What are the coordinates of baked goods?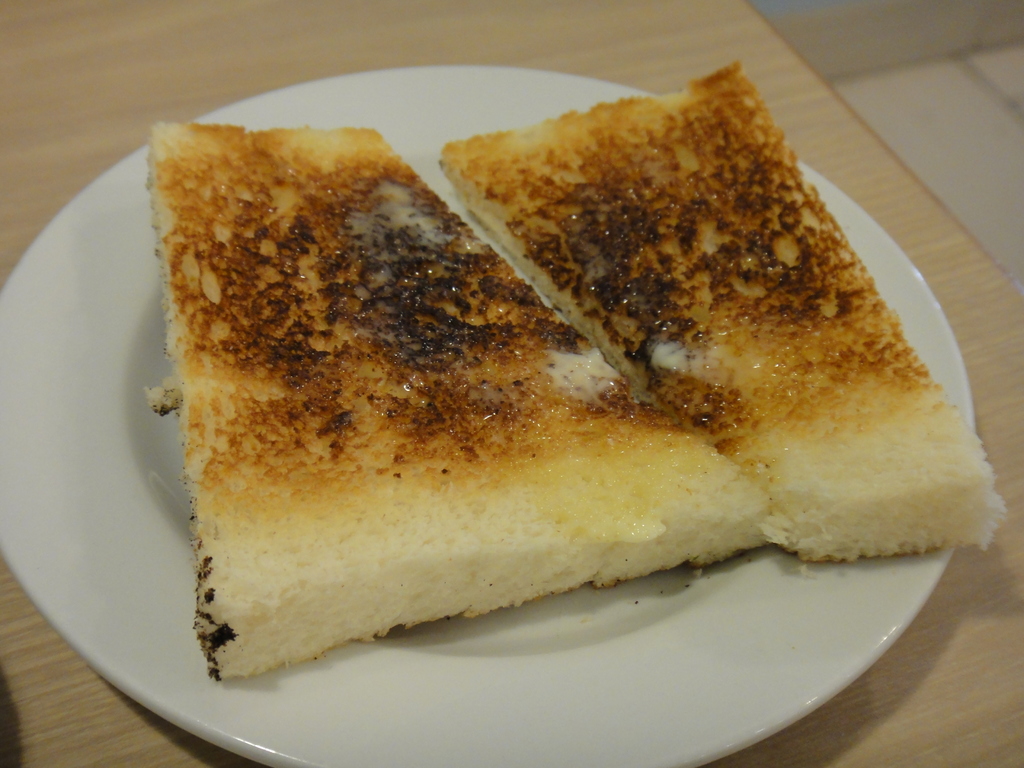
433, 56, 1010, 557.
